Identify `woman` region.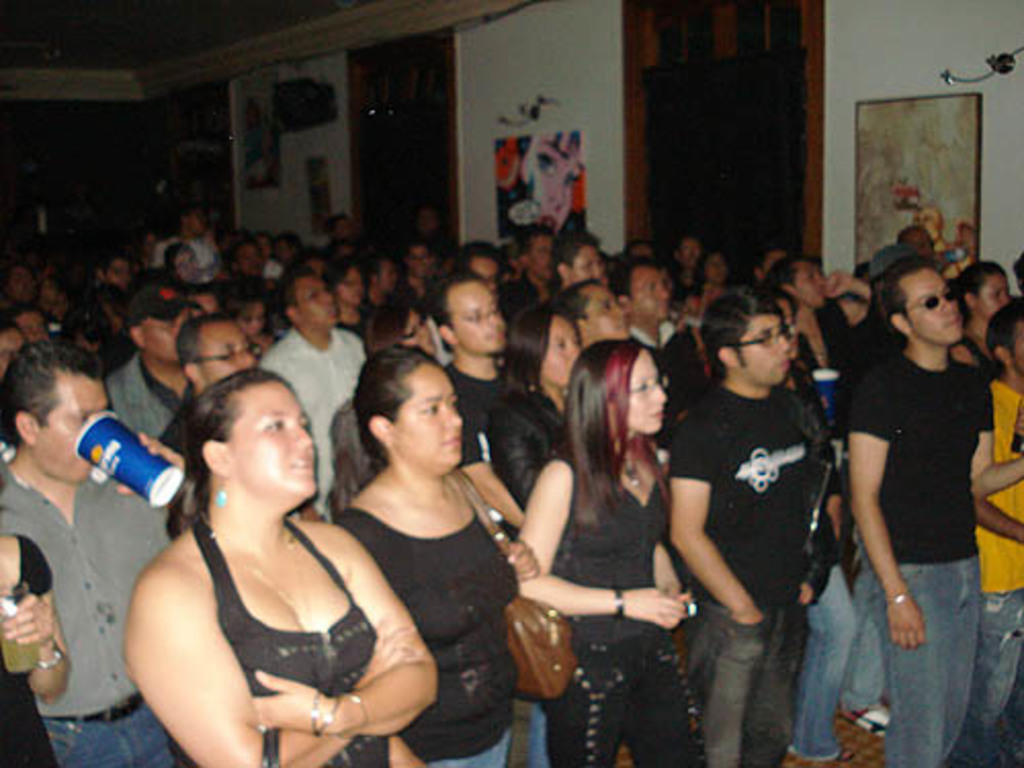
Region: (left=508, top=334, right=711, bottom=766).
